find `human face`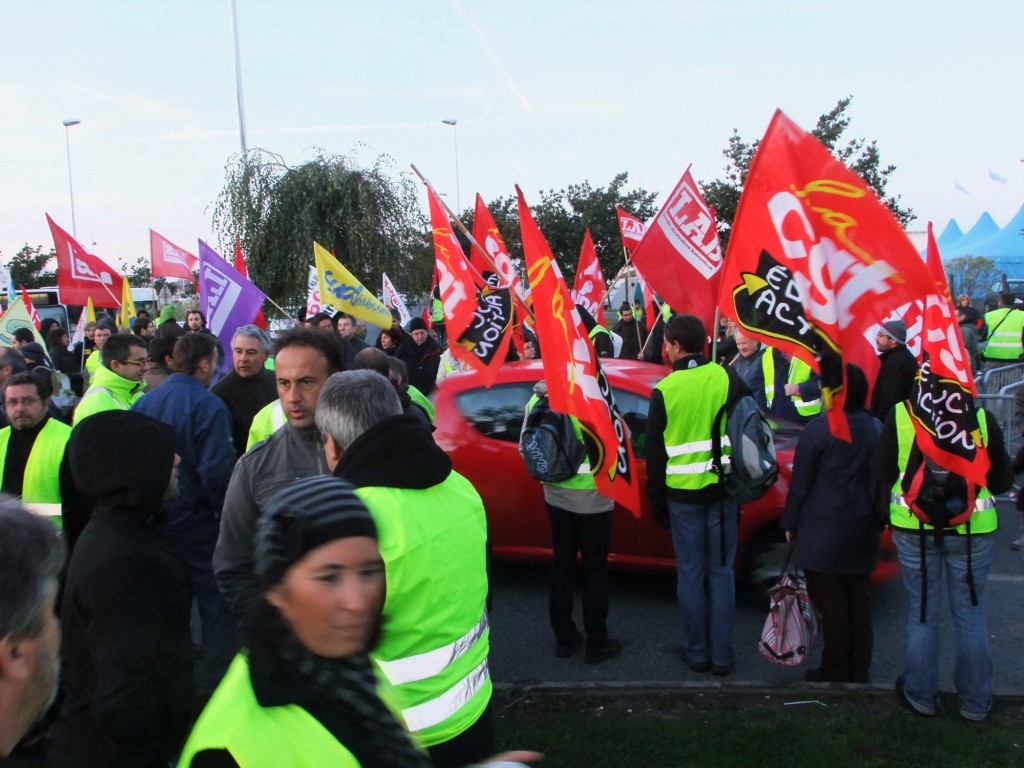
locate(322, 319, 334, 335)
